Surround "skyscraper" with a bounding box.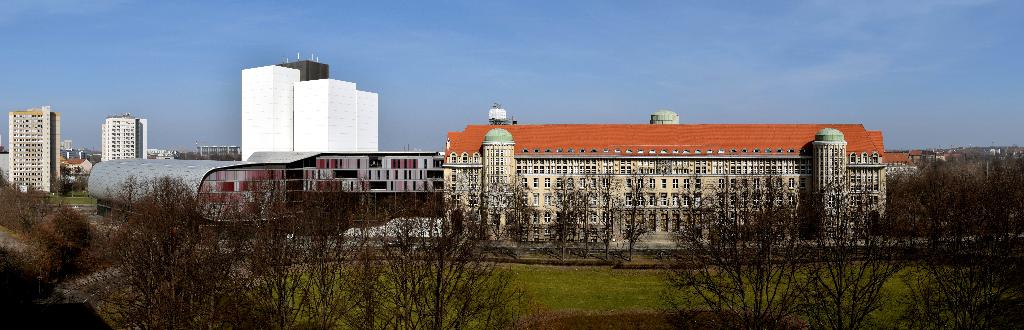
pyautogui.locateOnScreen(99, 115, 151, 172).
